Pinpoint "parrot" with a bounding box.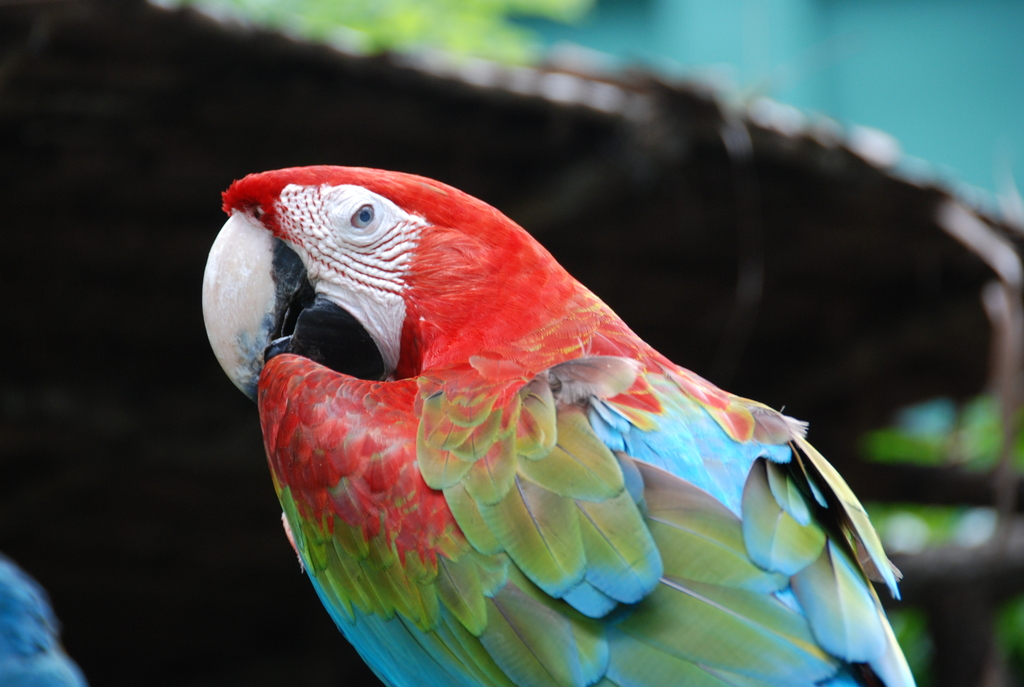
{"left": 199, "top": 161, "right": 916, "bottom": 686}.
